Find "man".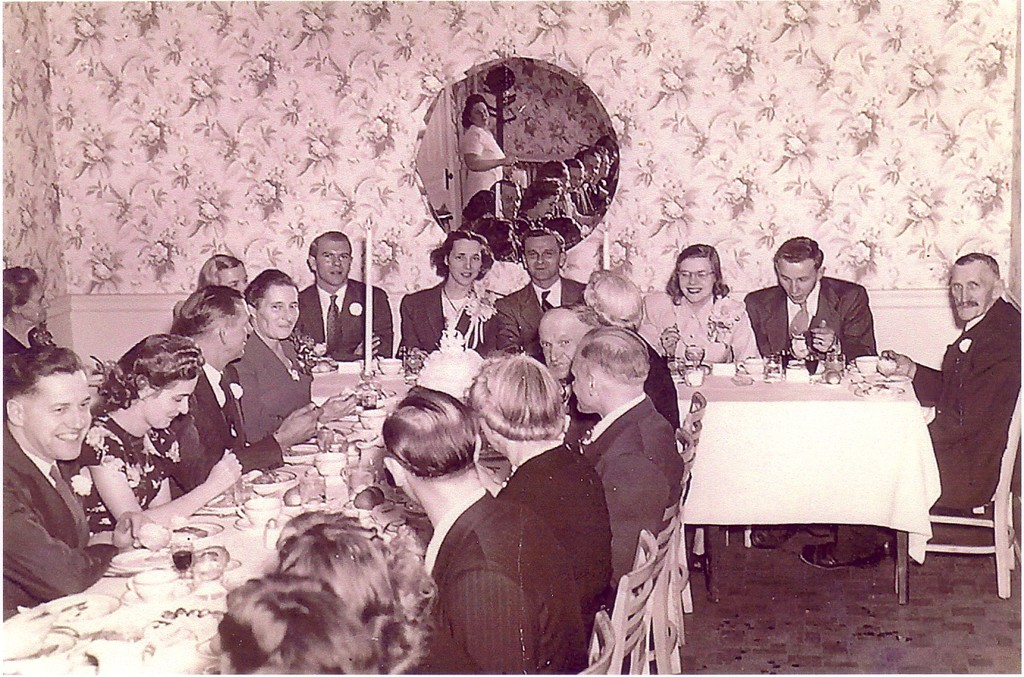
rect(530, 304, 674, 430).
